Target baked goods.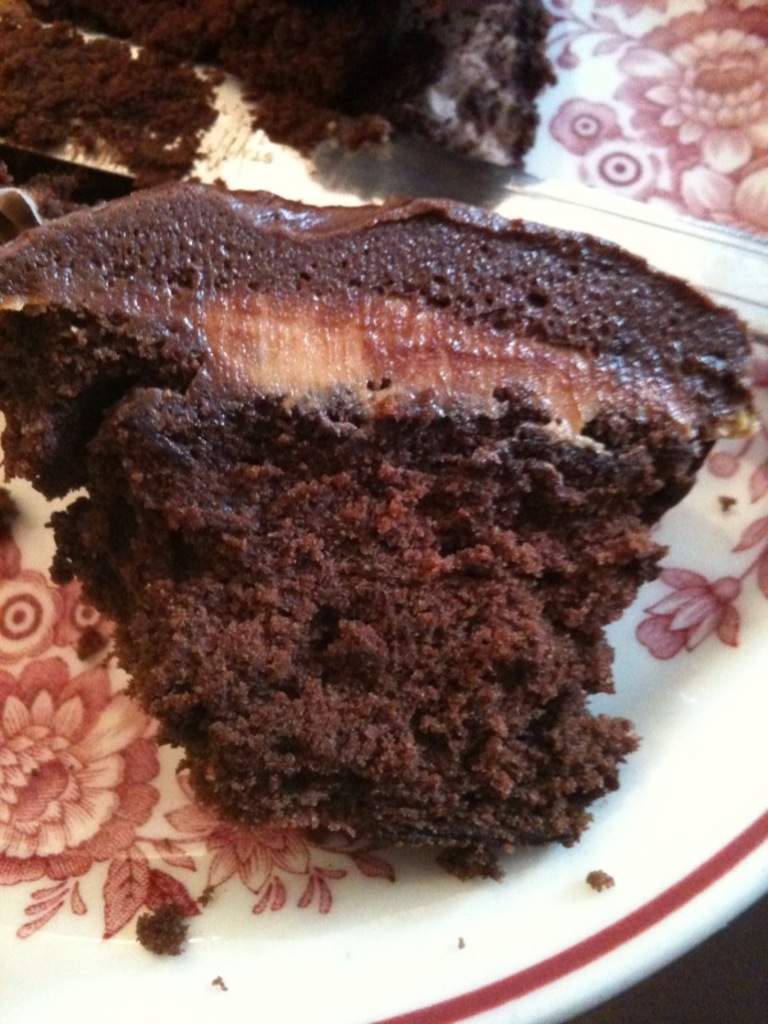
Target region: bbox=[0, 0, 230, 179].
